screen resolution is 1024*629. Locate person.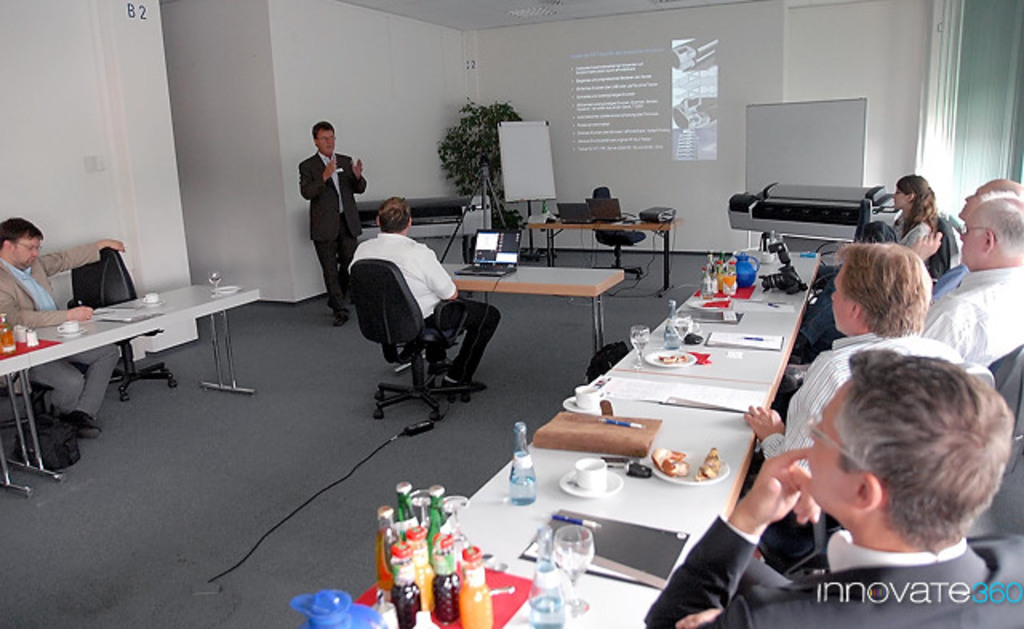
(x1=920, y1=195, x2=1022, y2=370).
